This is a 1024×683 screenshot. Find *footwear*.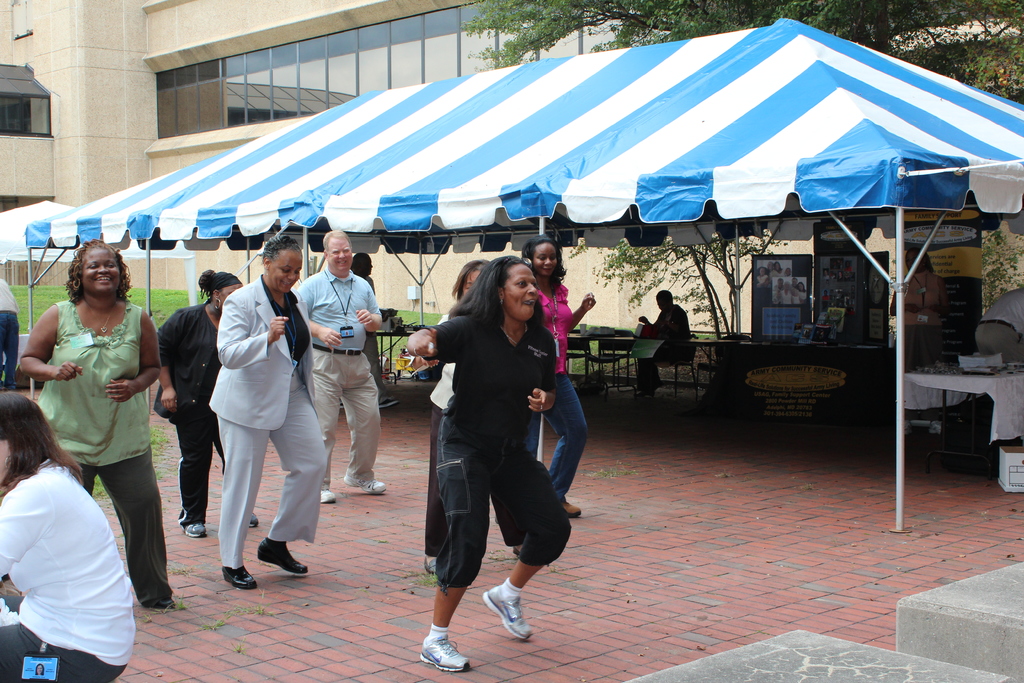
Bounding box: x1=474 y1=589 x2=545 y2=651.
